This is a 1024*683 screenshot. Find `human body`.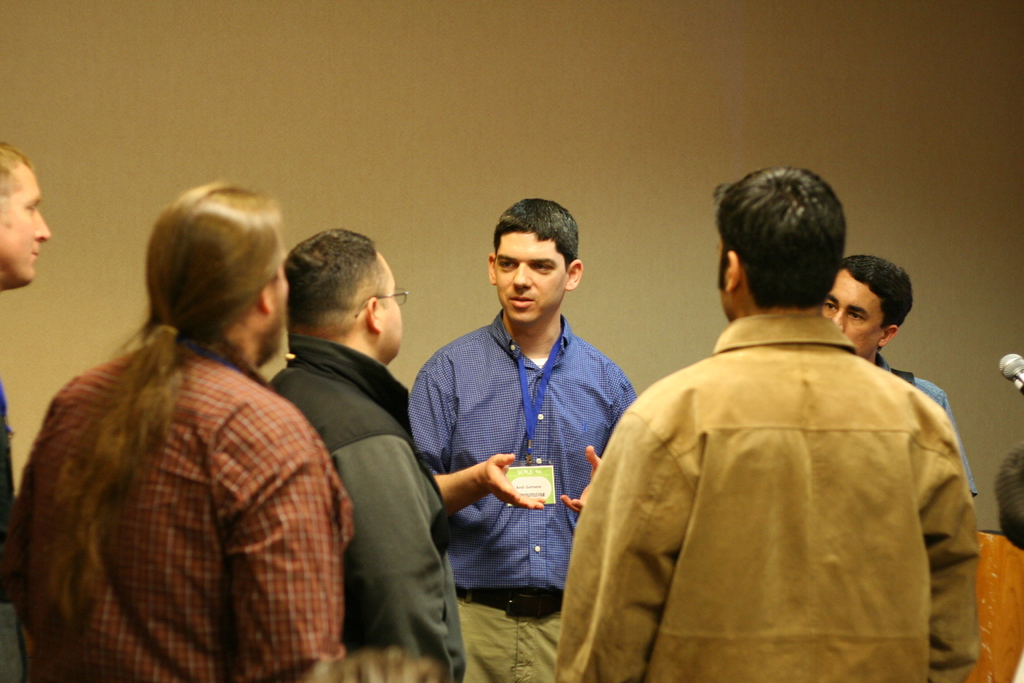
Bounding box: <region>266, 229, 468, 682</region>.
